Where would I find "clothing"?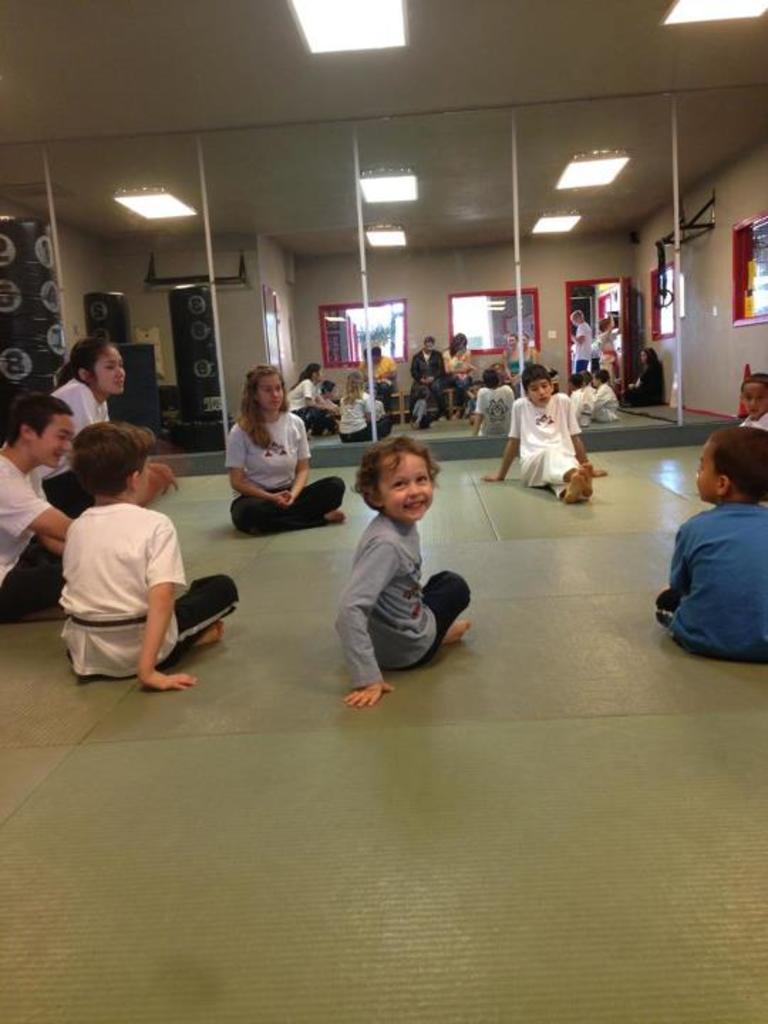
At <region>475, 383, 511, 439</region>.
